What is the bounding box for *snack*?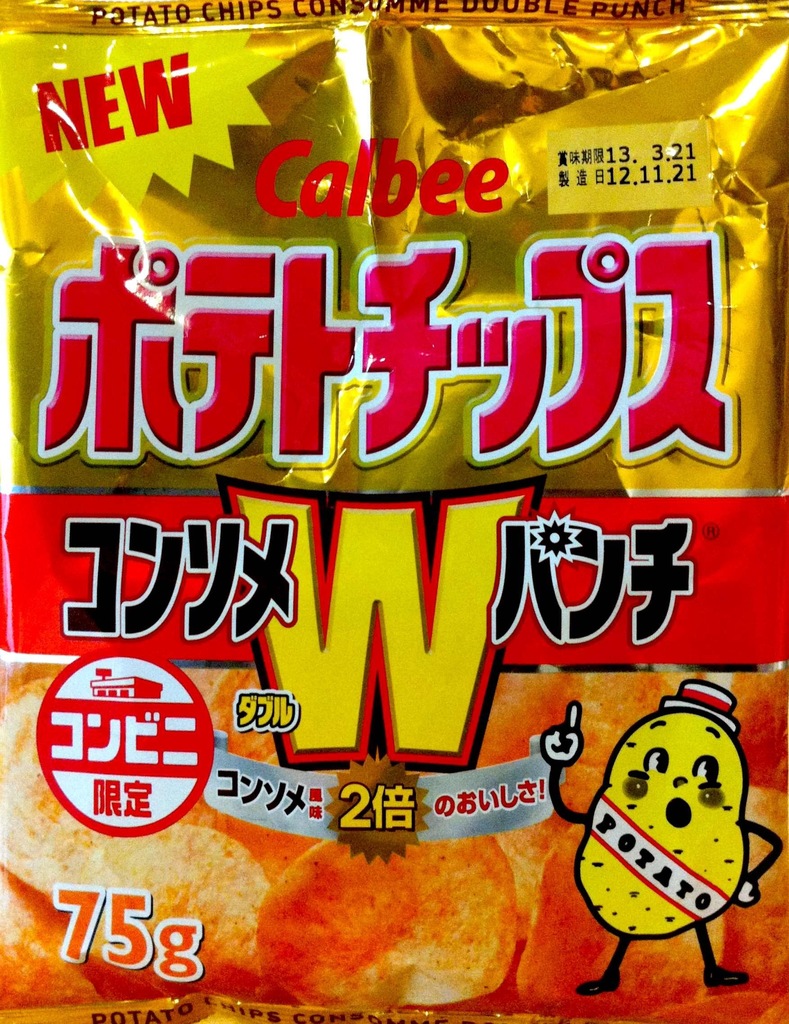
15, 32, 760, 1023.
